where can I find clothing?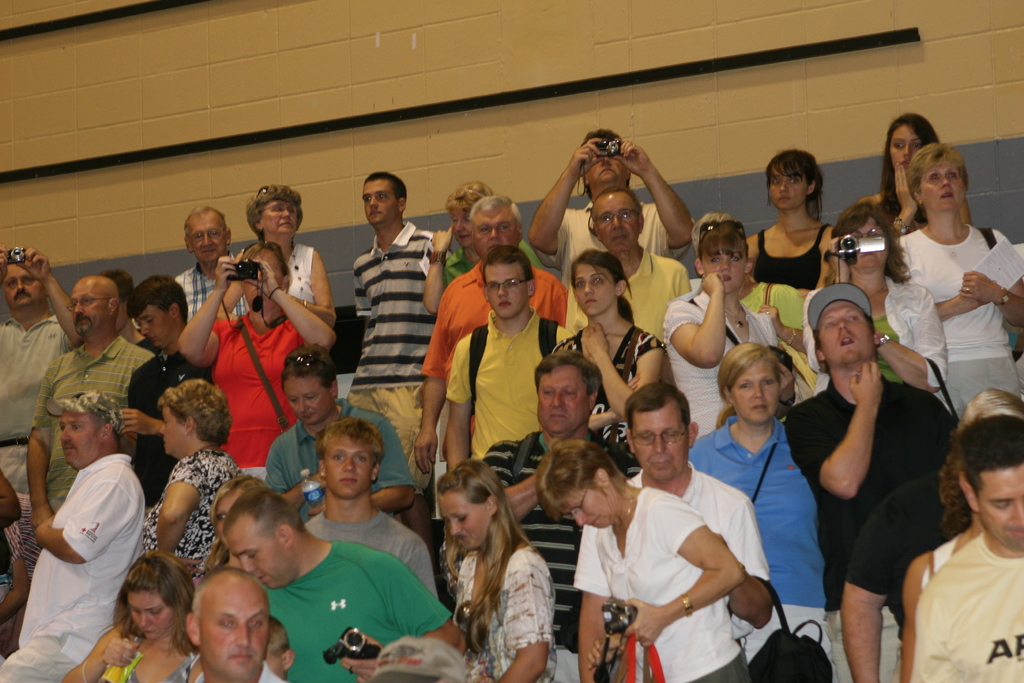
You can find it at 570:451:781:682.
